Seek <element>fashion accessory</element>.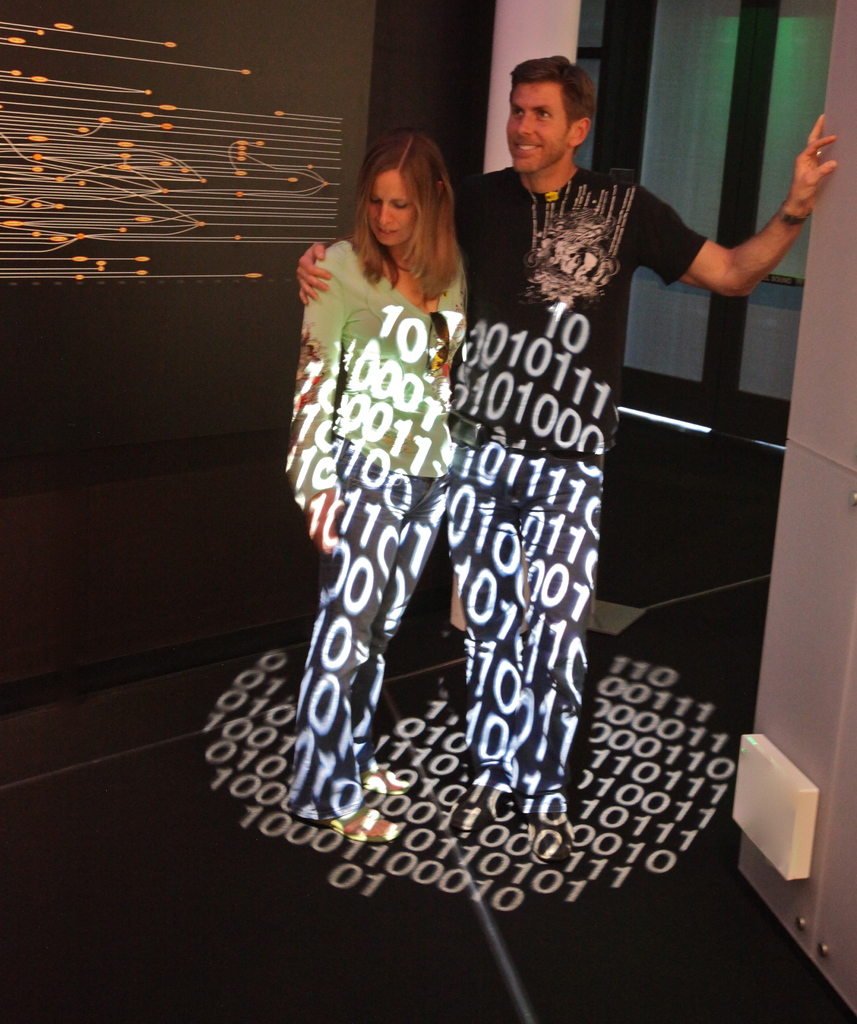
396, 250, 420, 276.
